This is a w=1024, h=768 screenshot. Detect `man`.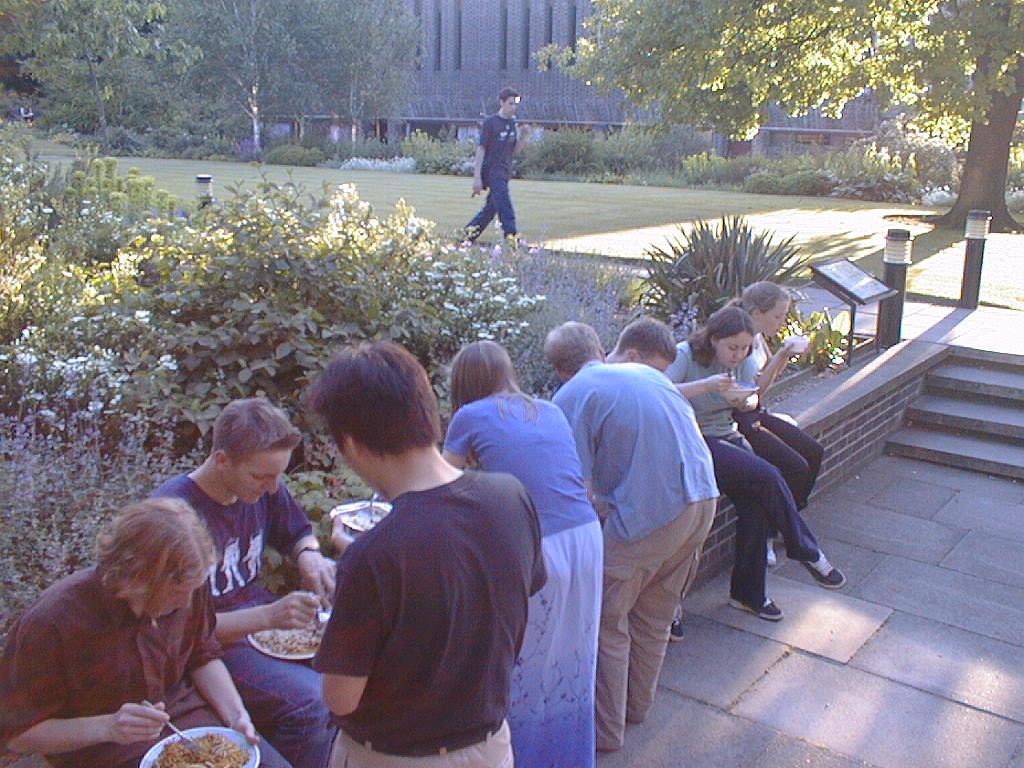
[456,85,524,239].
